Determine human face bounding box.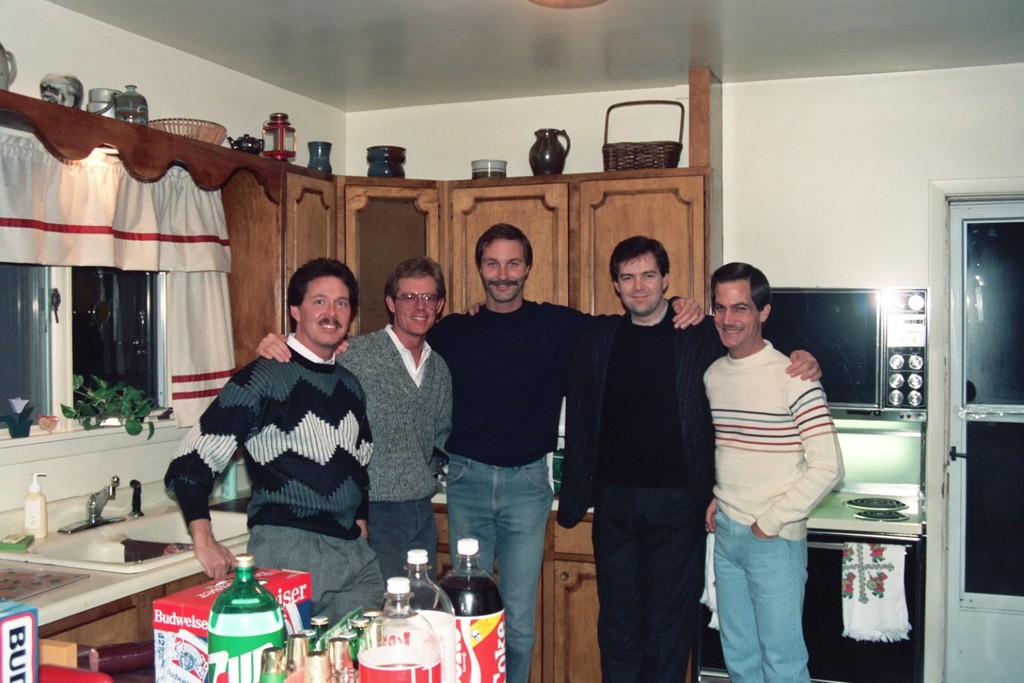
Determined: left=615, top=252, right=666, bottom=316.
